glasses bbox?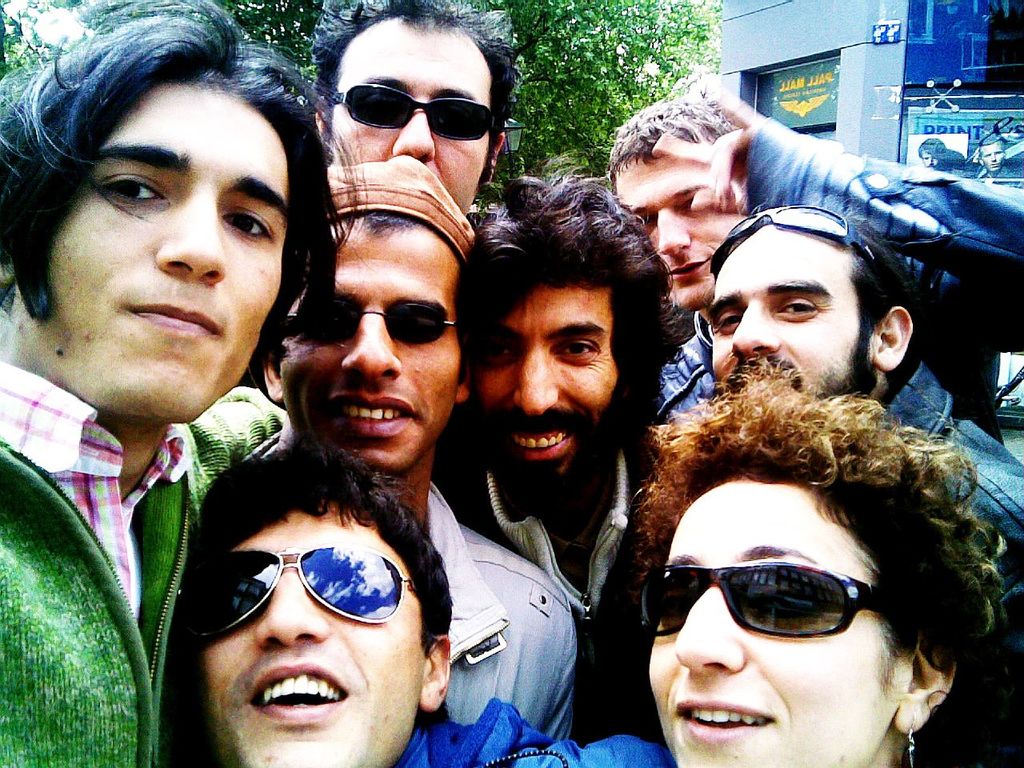
<box>327,71,499,144</box>
